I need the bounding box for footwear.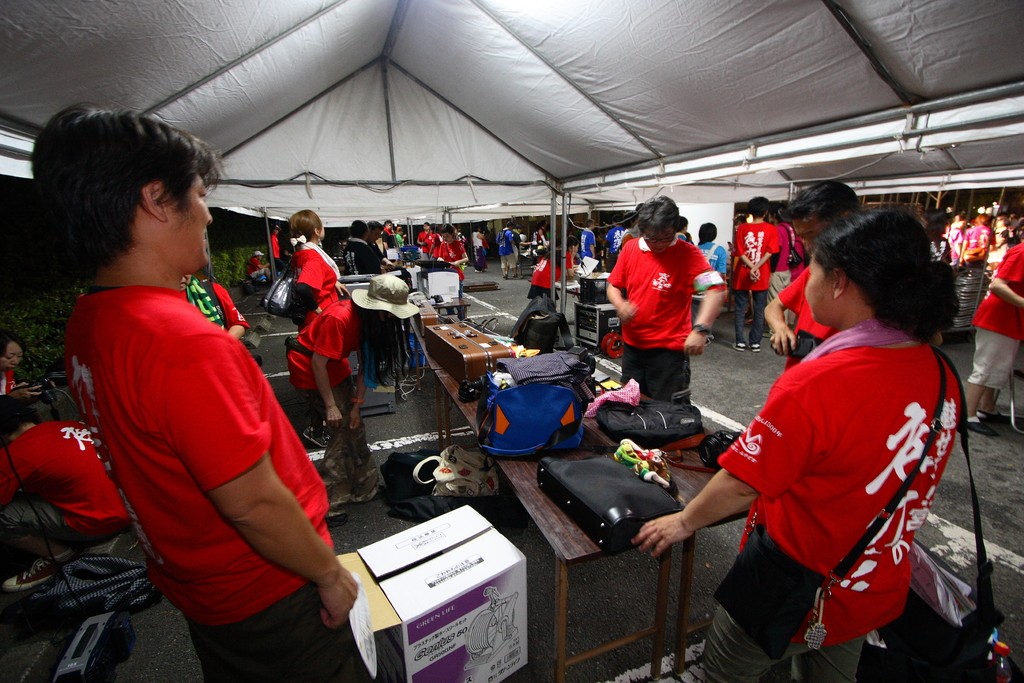
Here it is: box=[952, 422, 974, 436].
